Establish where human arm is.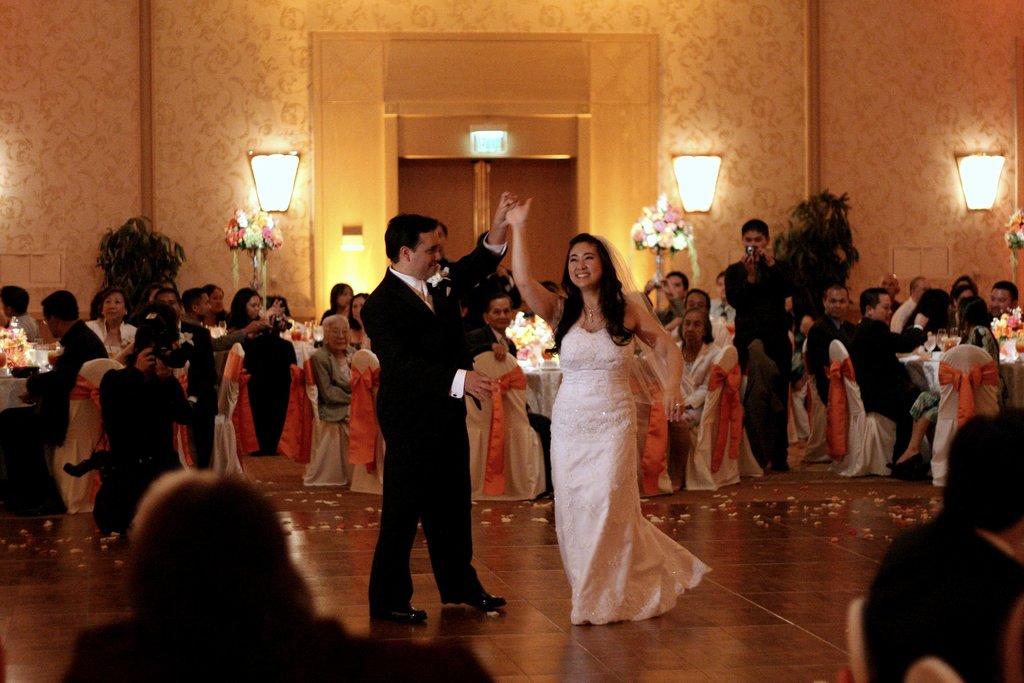
Established at l=636, t=305, r=684, b=424.
